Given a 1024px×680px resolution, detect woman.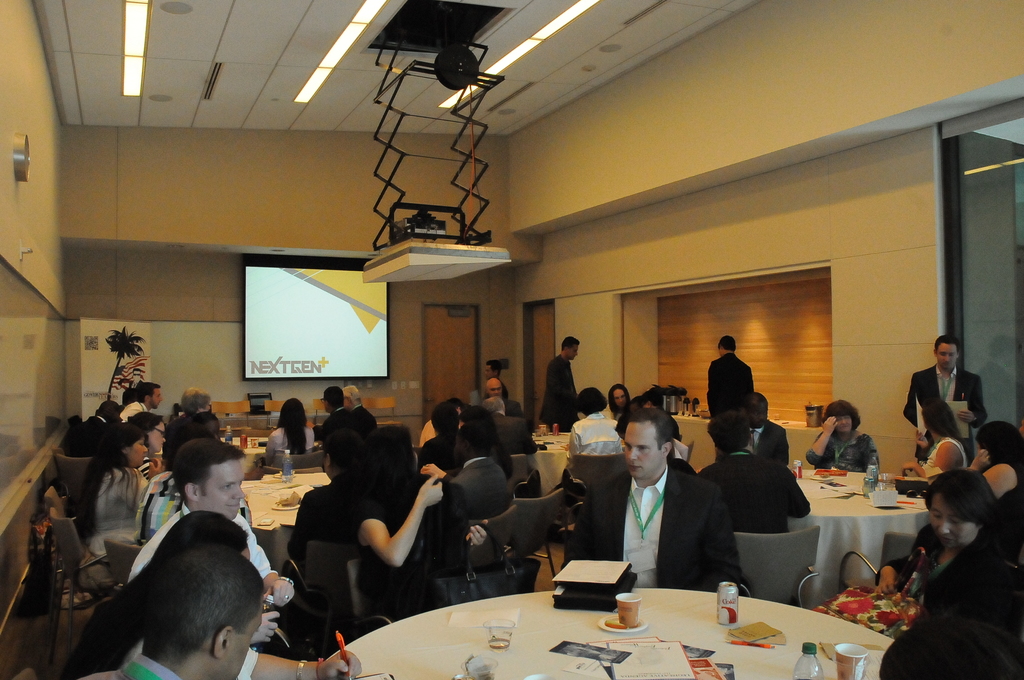
[353,424,448,622].
